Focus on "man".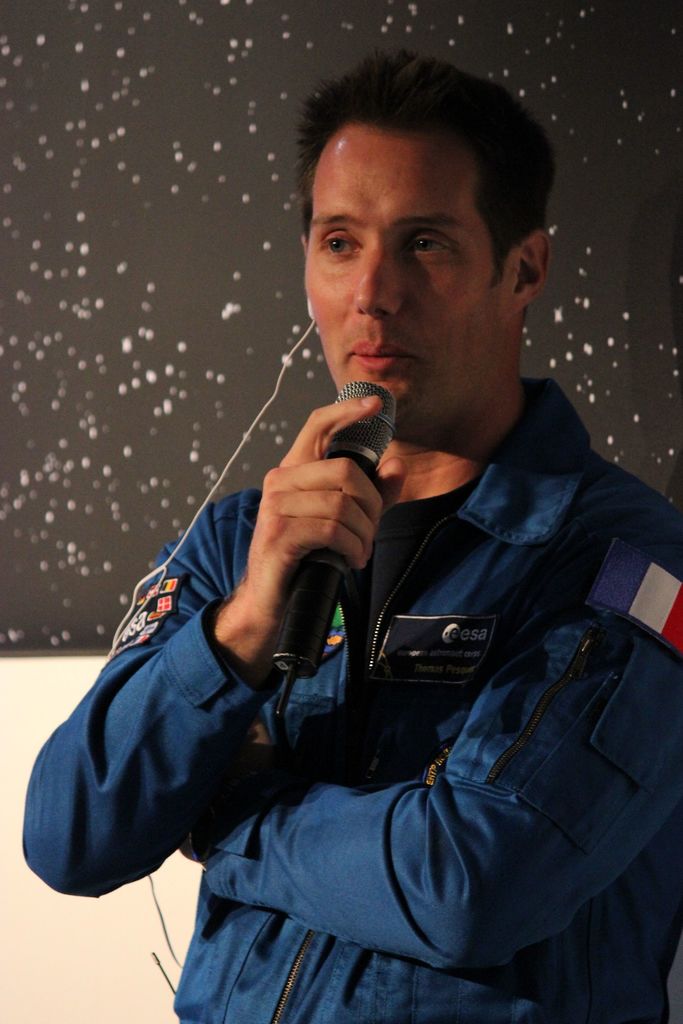
Focused at 65, 96, 682, 1023.
